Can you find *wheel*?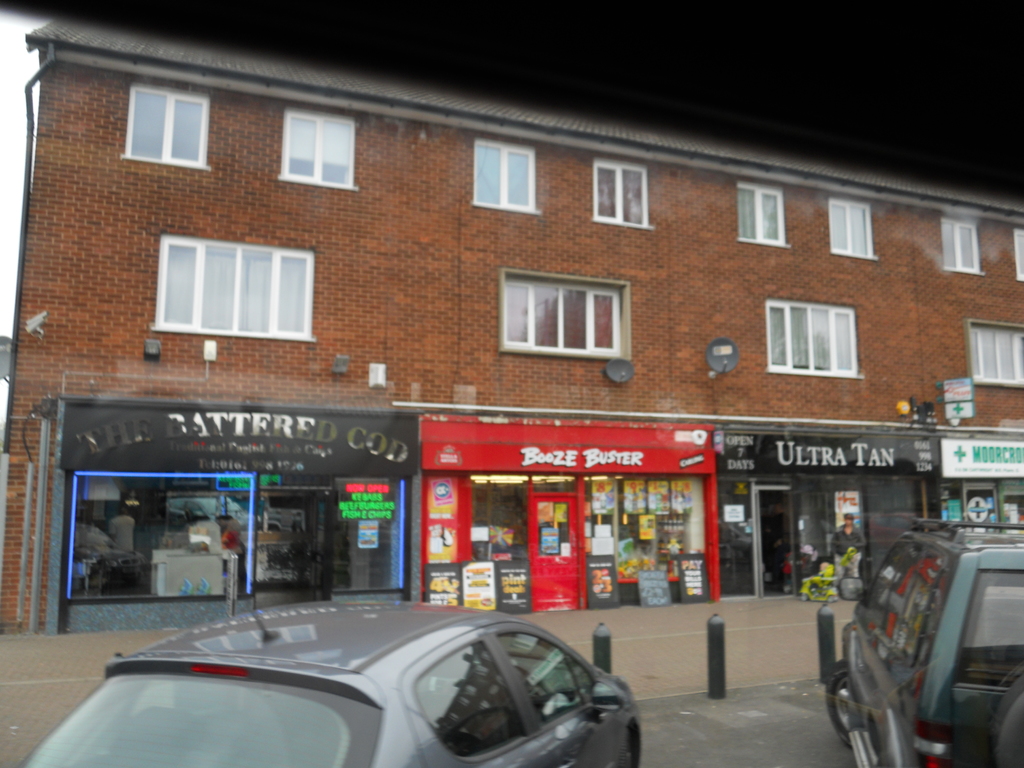
Yes, bounding box: [825, 667, 856, 748].
